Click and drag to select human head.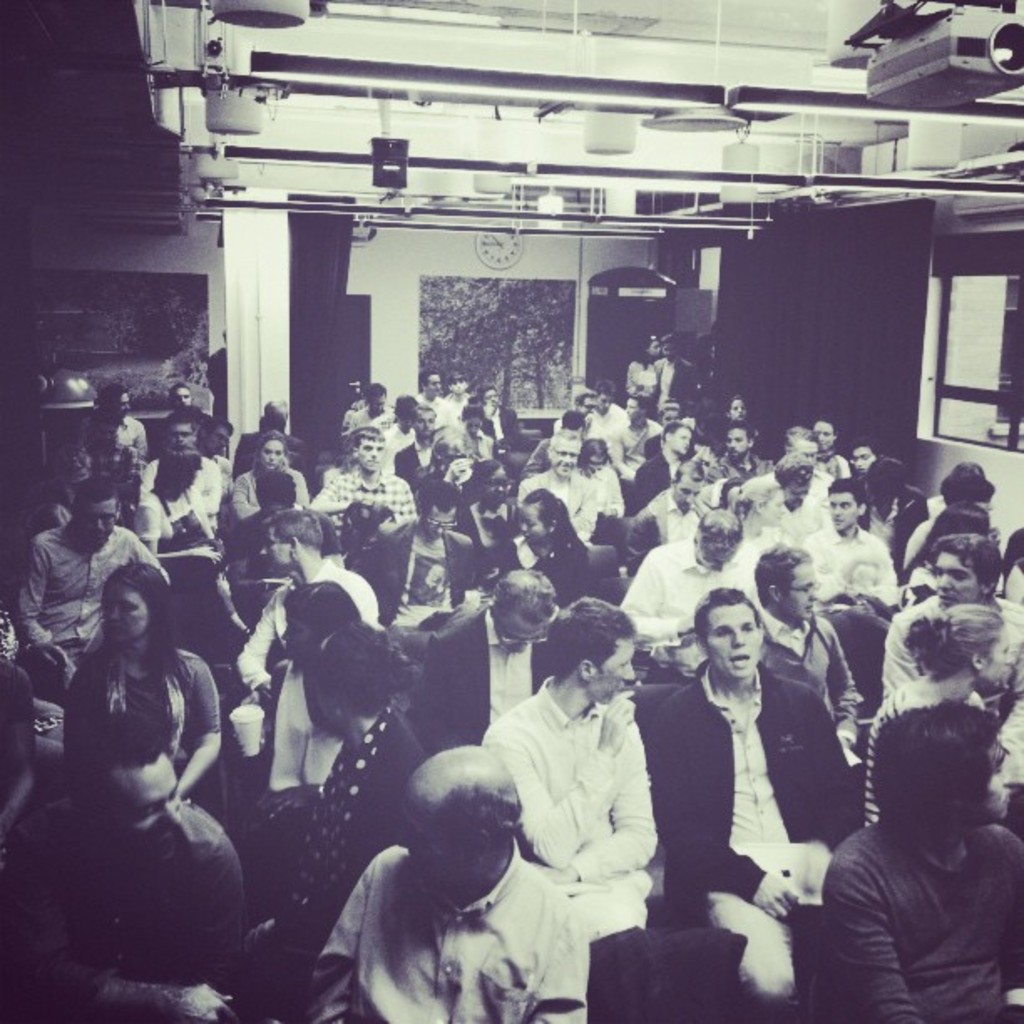
Selection: <region>868, 457, 907, 492</region>.
